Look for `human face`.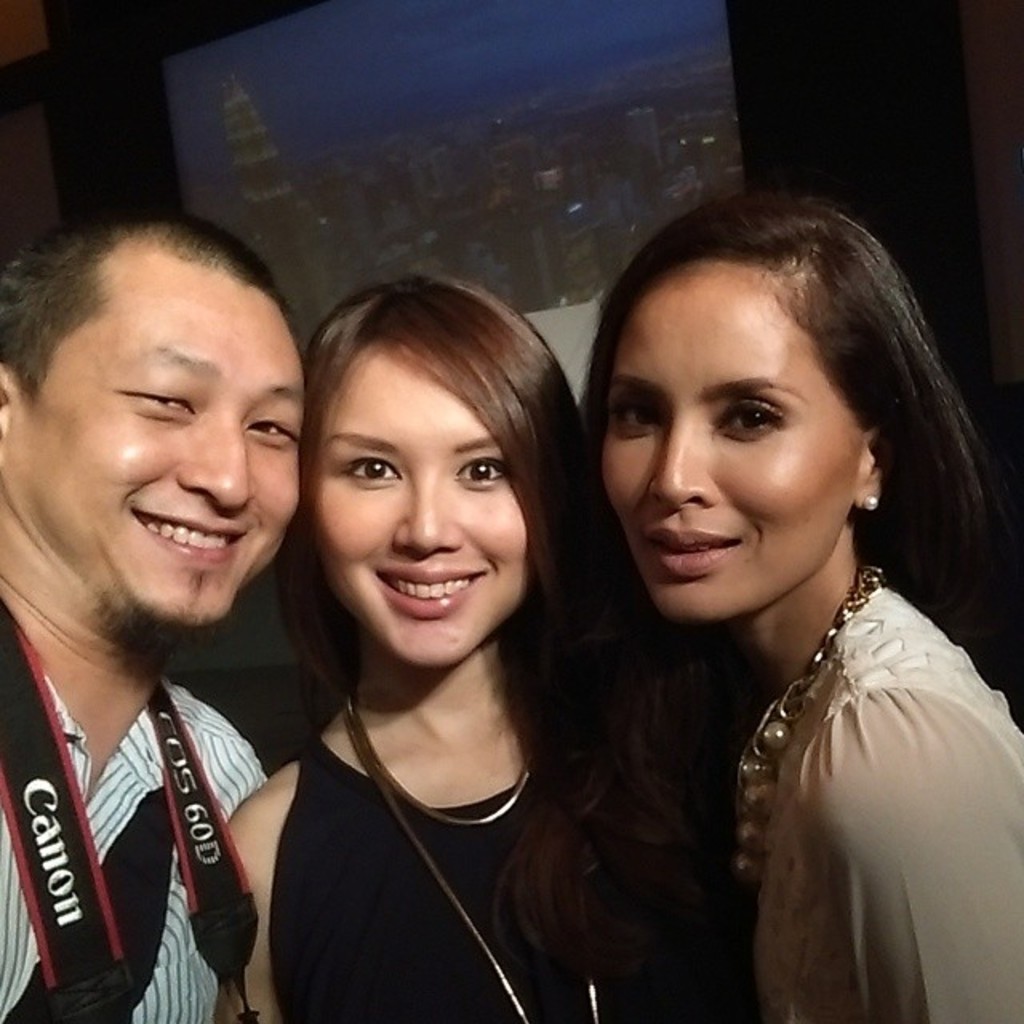
Found: <box>312,341,526,664</box>.
